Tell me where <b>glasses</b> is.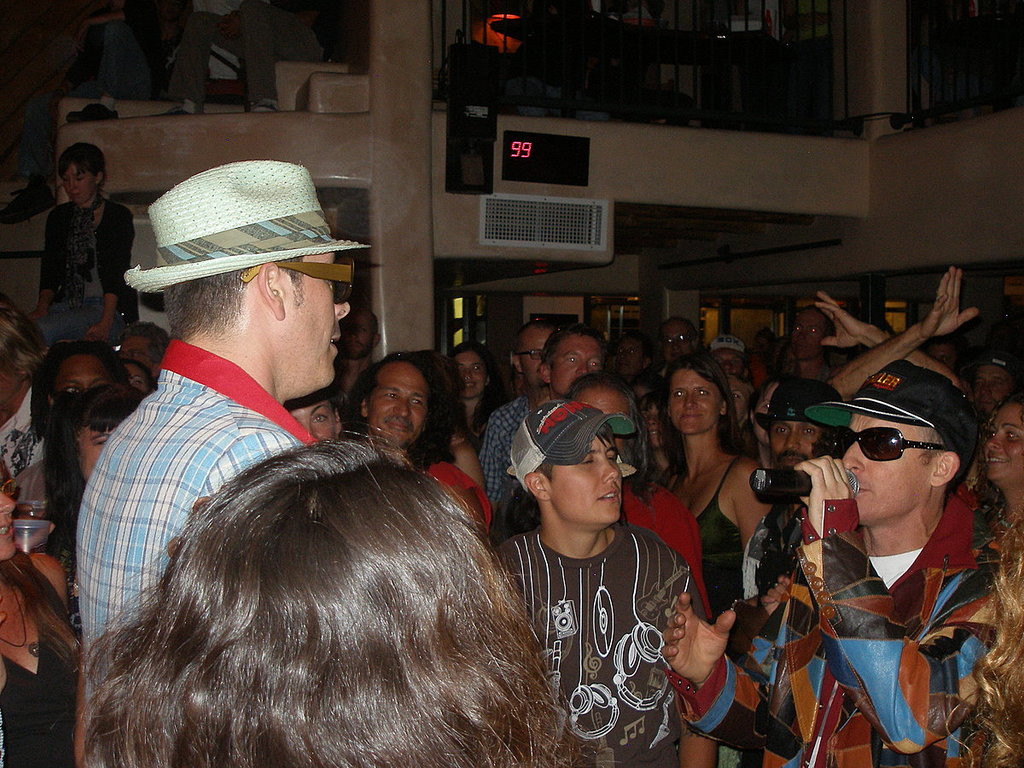
<b>glasses</b> is at (left=616, top=349, right=645, bottom=359).
